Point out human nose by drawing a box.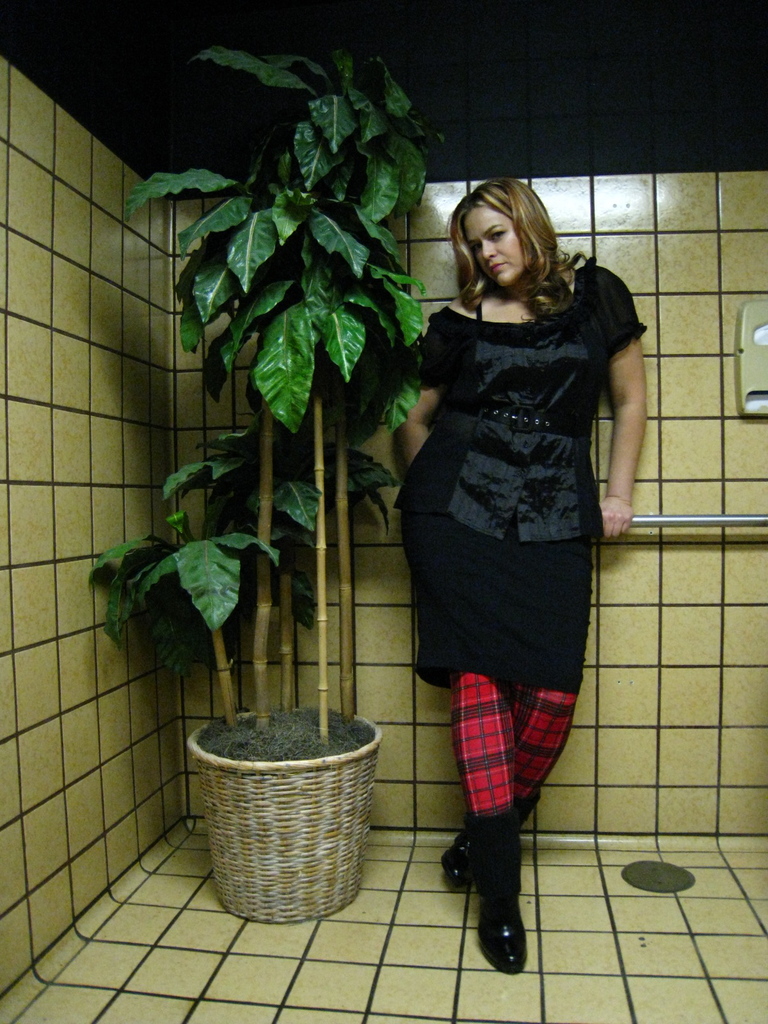
<bbox>484, 246, 497, 263</bbox>.
